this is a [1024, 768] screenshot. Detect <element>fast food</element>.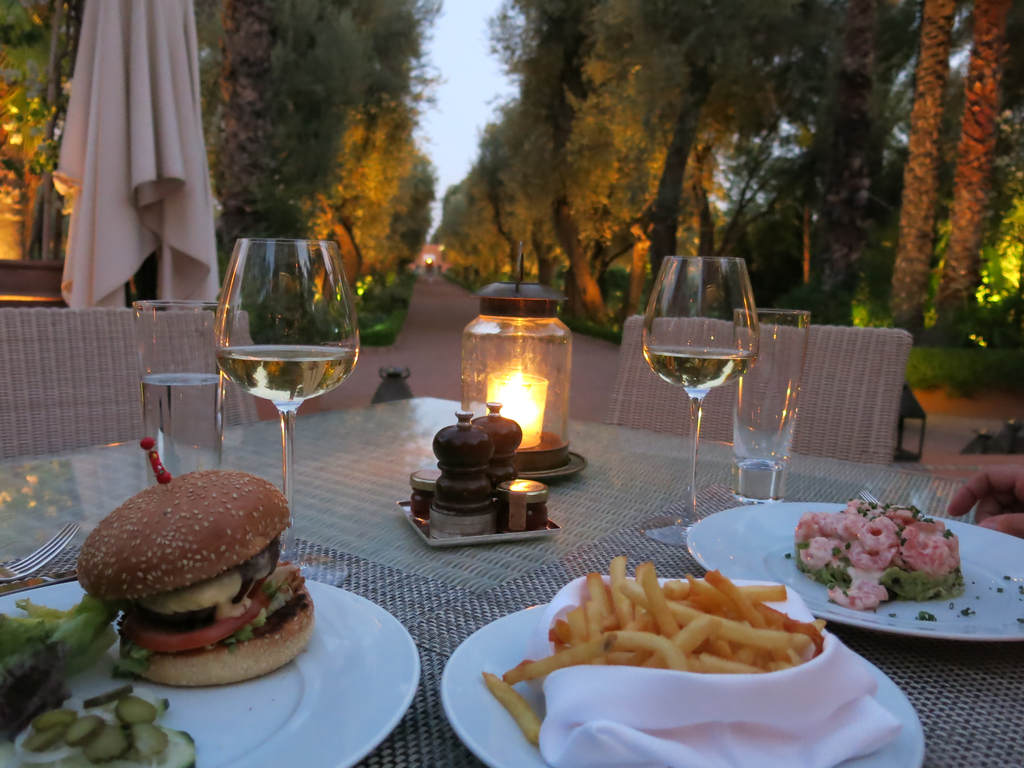
rect(75, 430, 314, 686).
